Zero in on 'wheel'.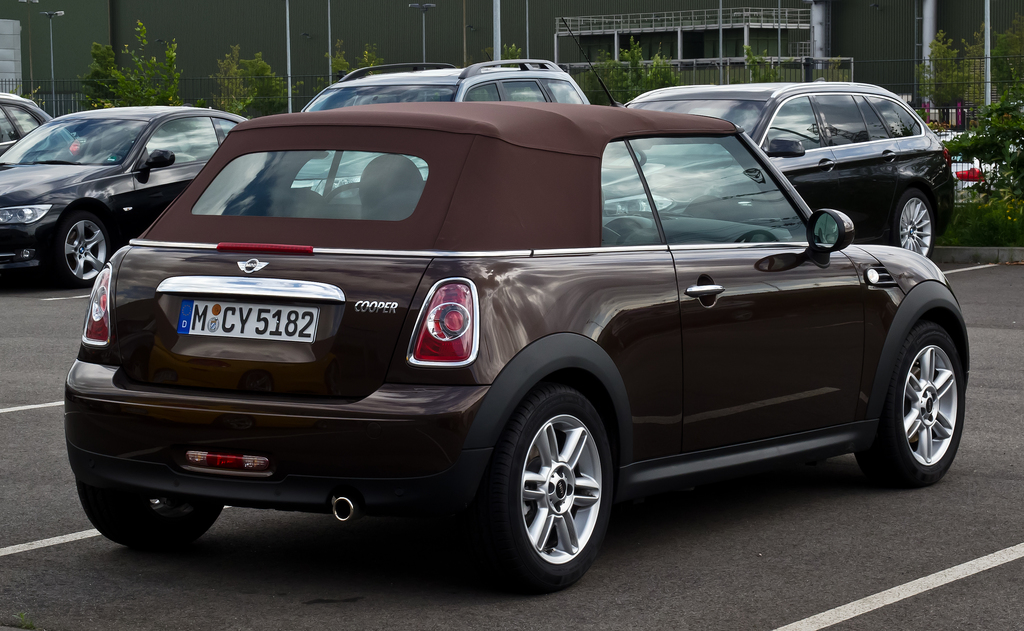
Zeroed in: [left=891, top=188, right=936, bottom=256].
